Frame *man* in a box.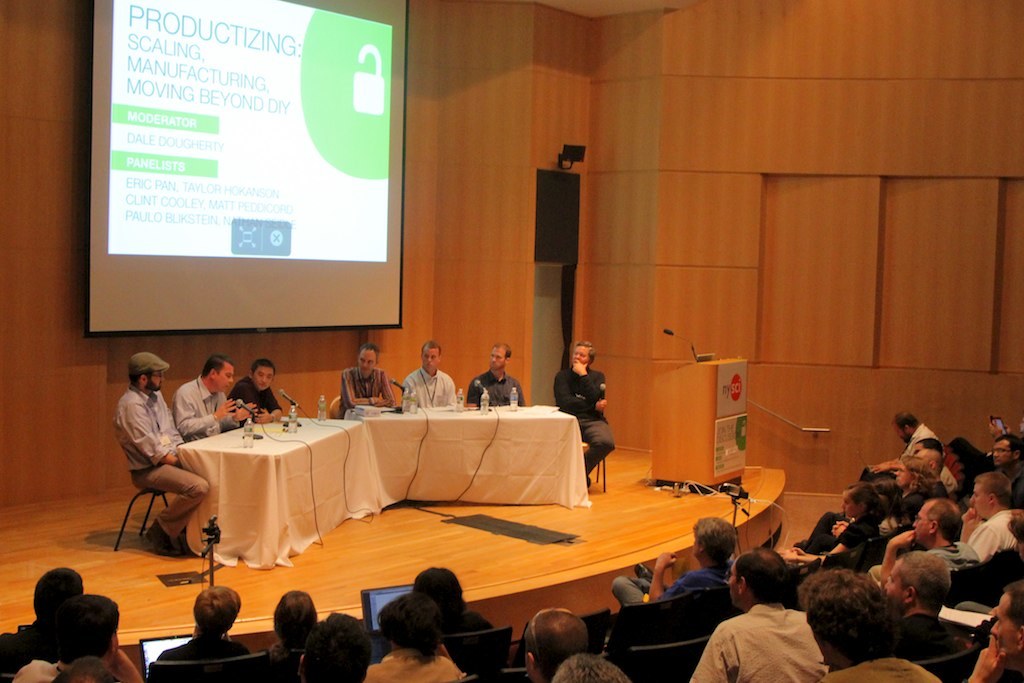
[x1=6, y1=590, x2=172, y2=682].
